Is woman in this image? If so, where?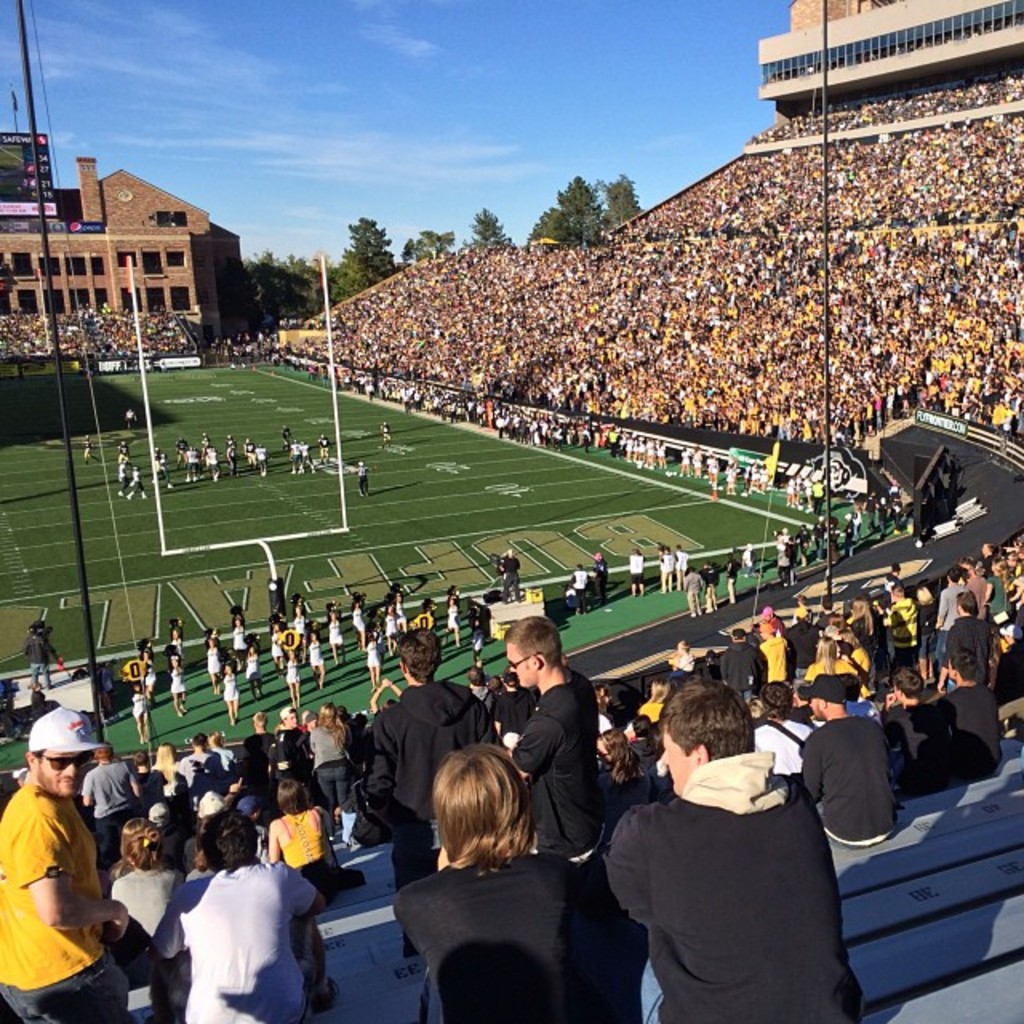
Yes, at left=722, top=461, right=734, bottom=501.
